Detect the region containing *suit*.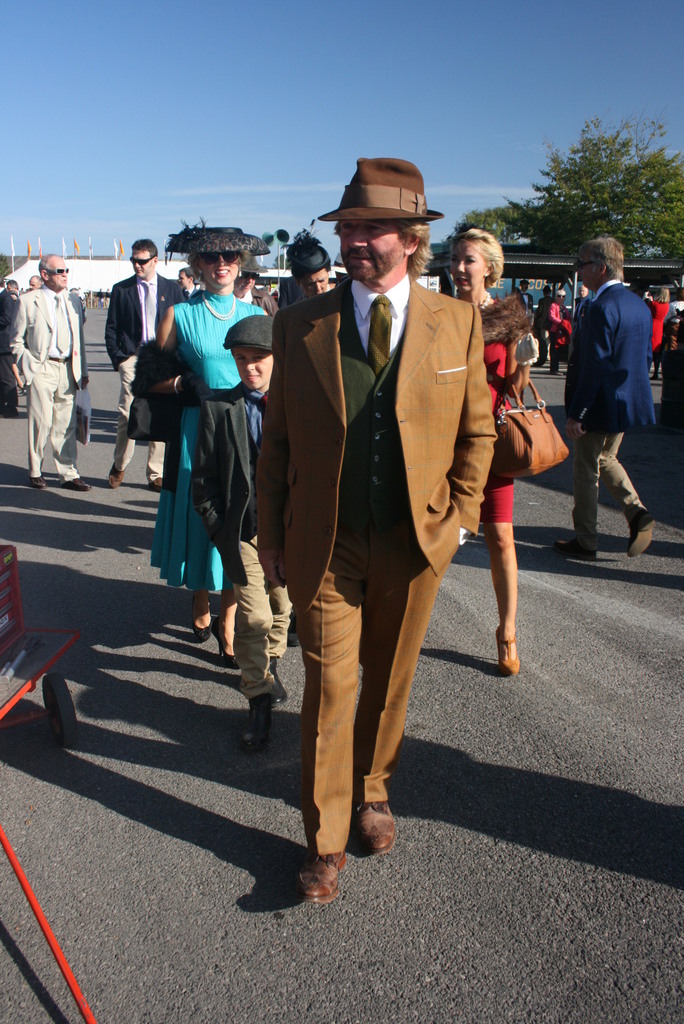
box(100, 273, 205, 473).
